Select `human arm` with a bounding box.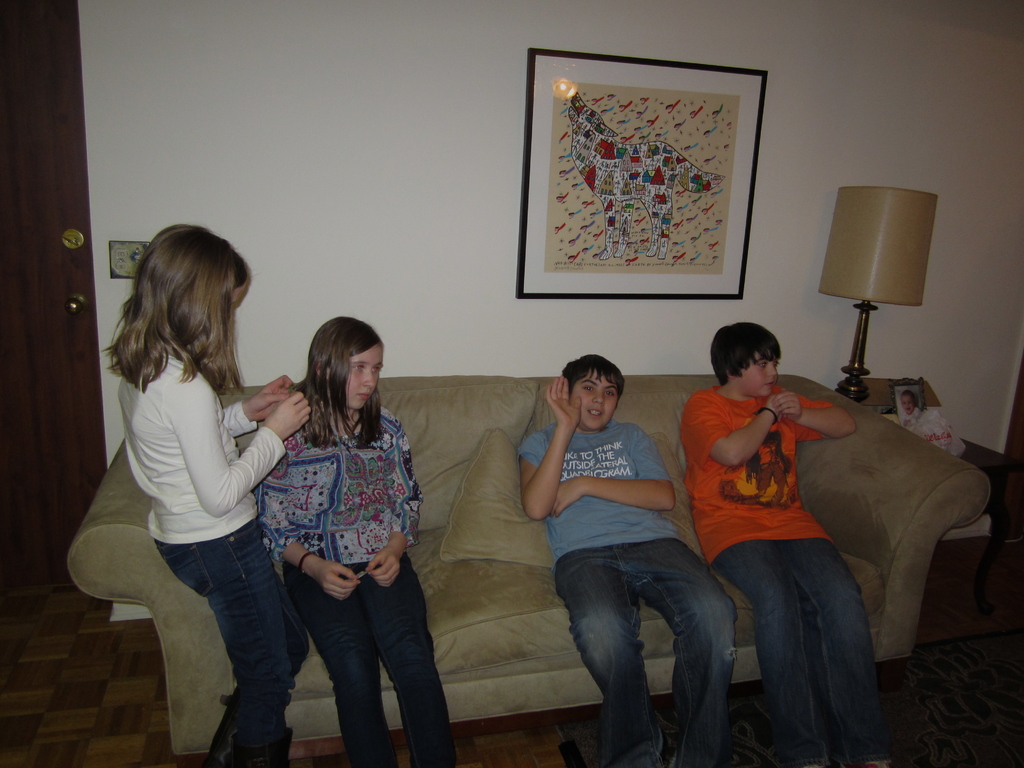
bbox=(691, 384, 799, 474).
